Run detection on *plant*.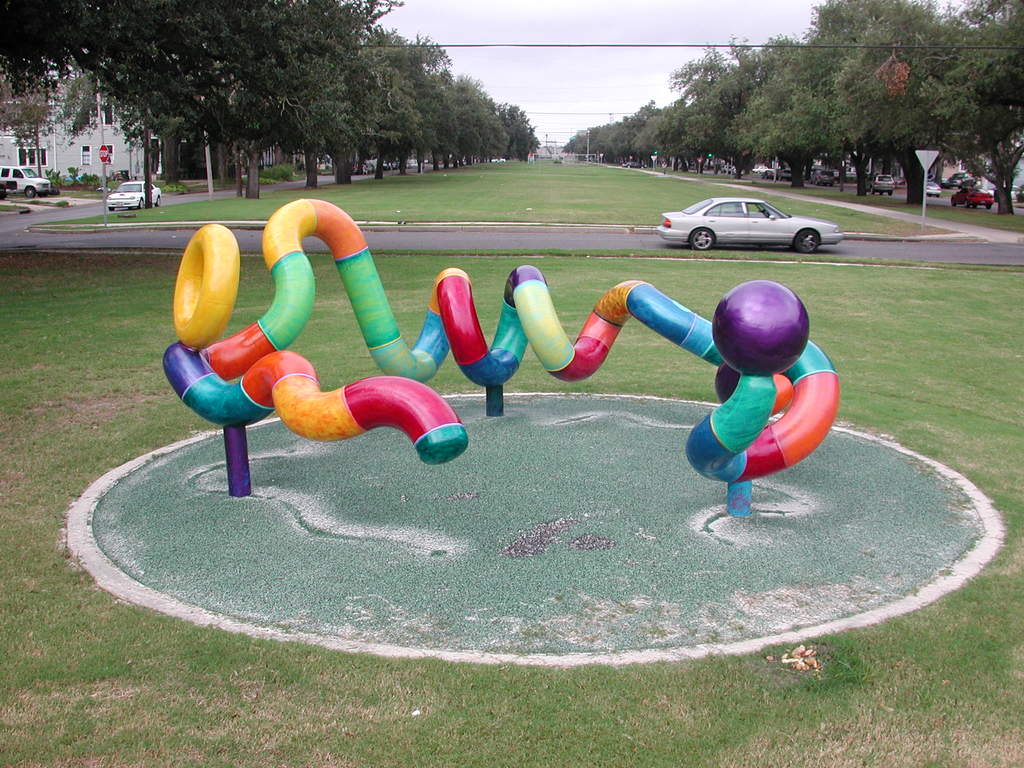
Result: 262:160:296:182.
